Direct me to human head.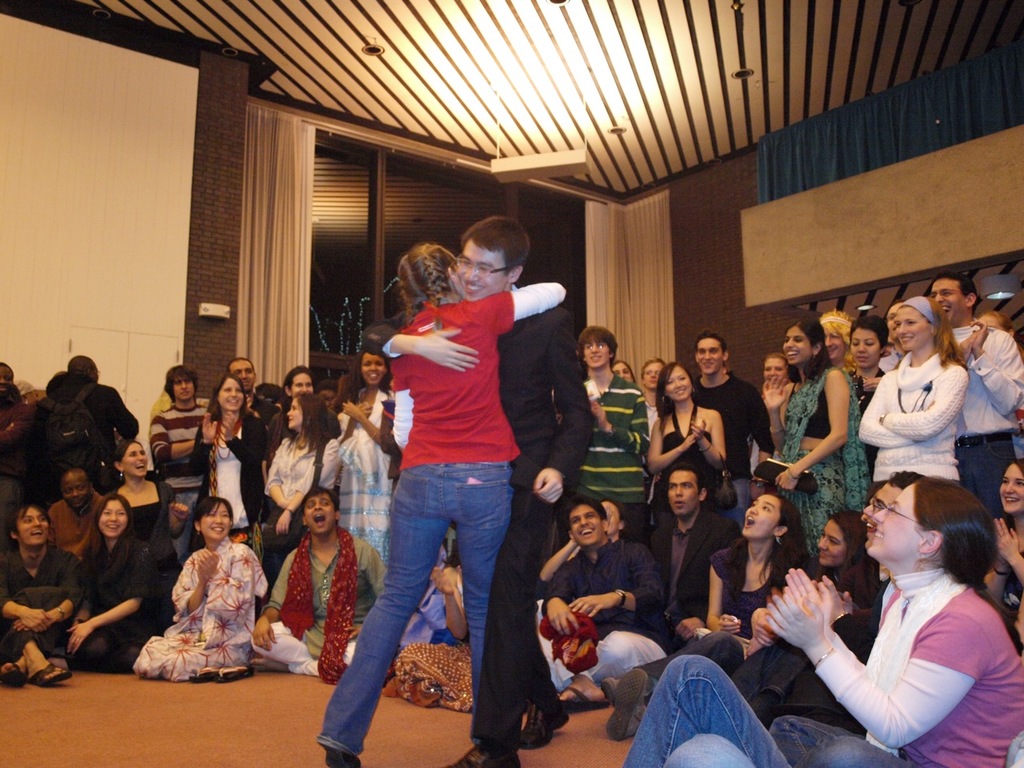
Direction: (694, 335, 730, 382).
